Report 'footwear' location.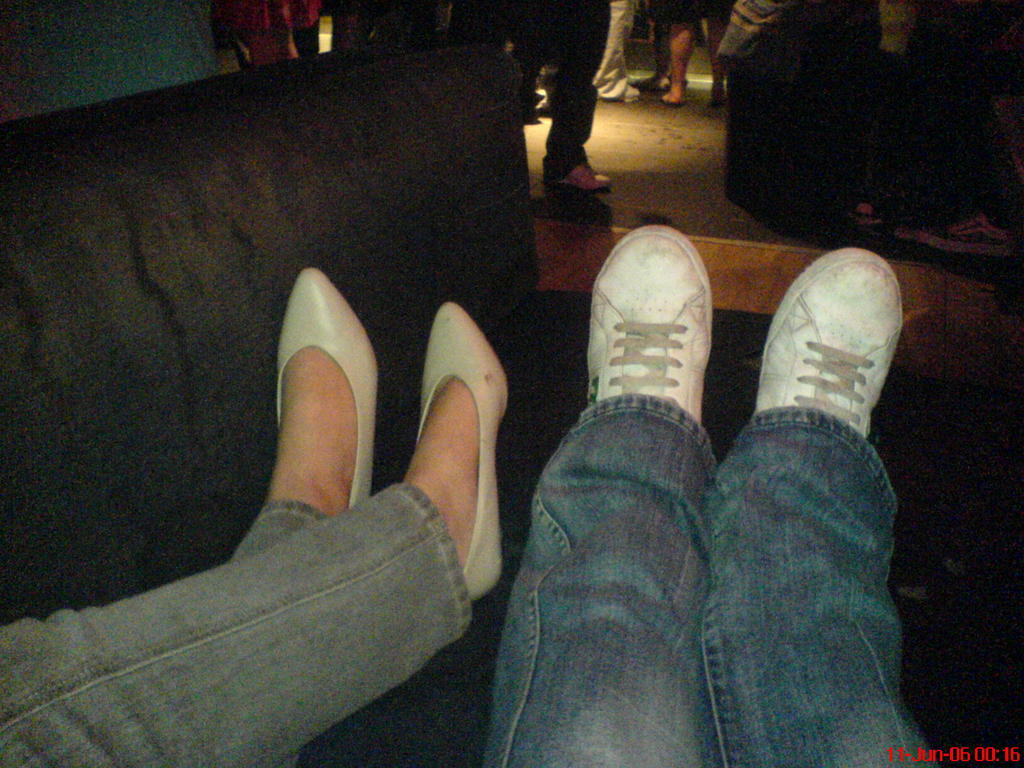
Report: [567, 157, 611, 192].
